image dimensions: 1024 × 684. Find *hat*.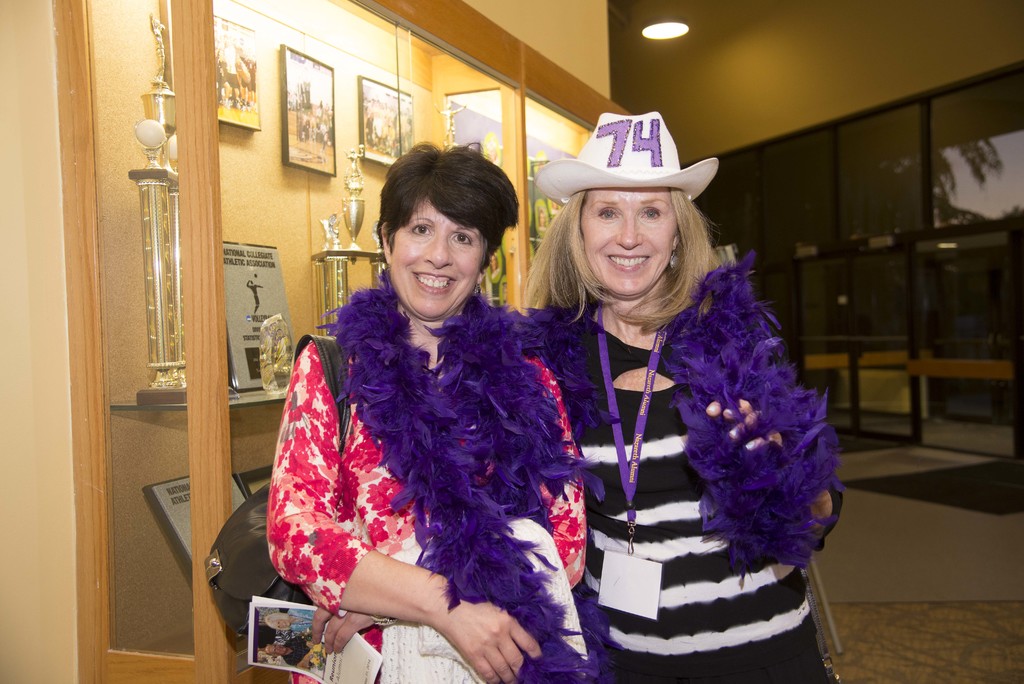
(532, 106, 719, 205).
